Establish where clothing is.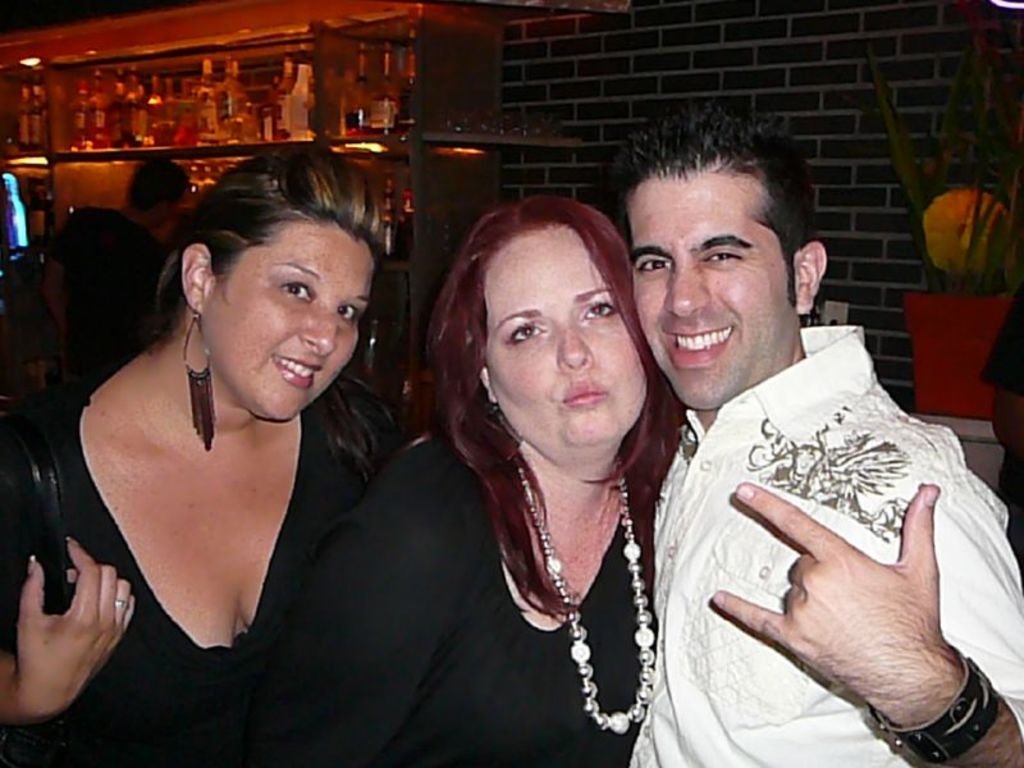
Established at (271,412,662,756).
